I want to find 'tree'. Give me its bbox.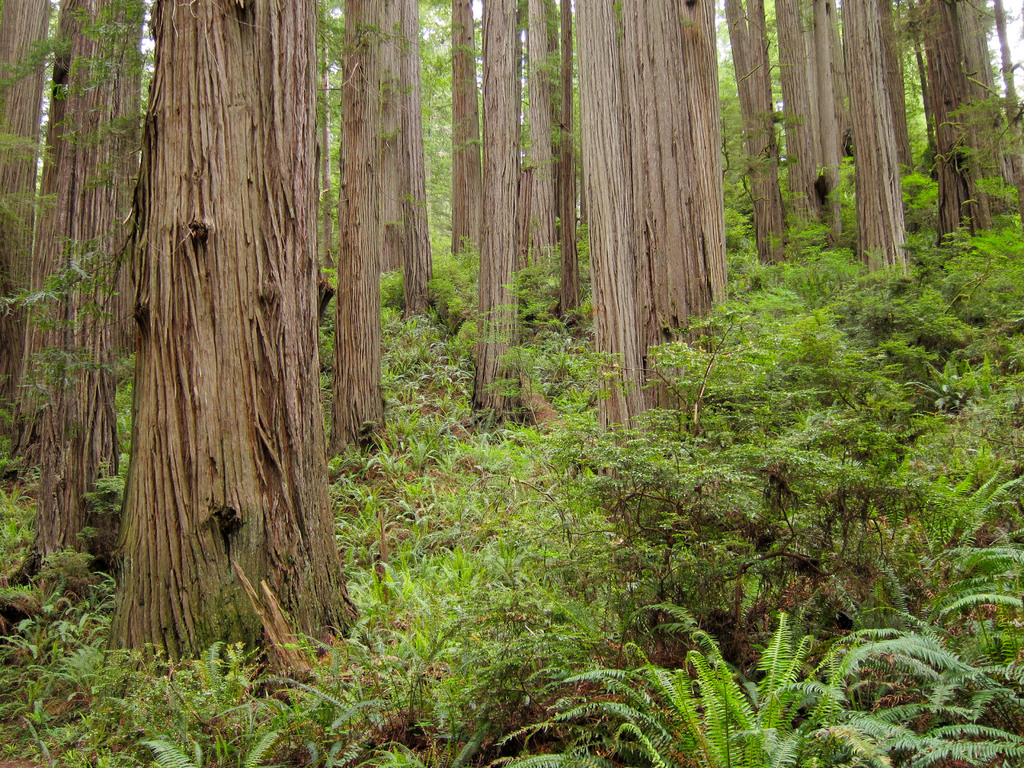
[575, 0, 652, 485].
